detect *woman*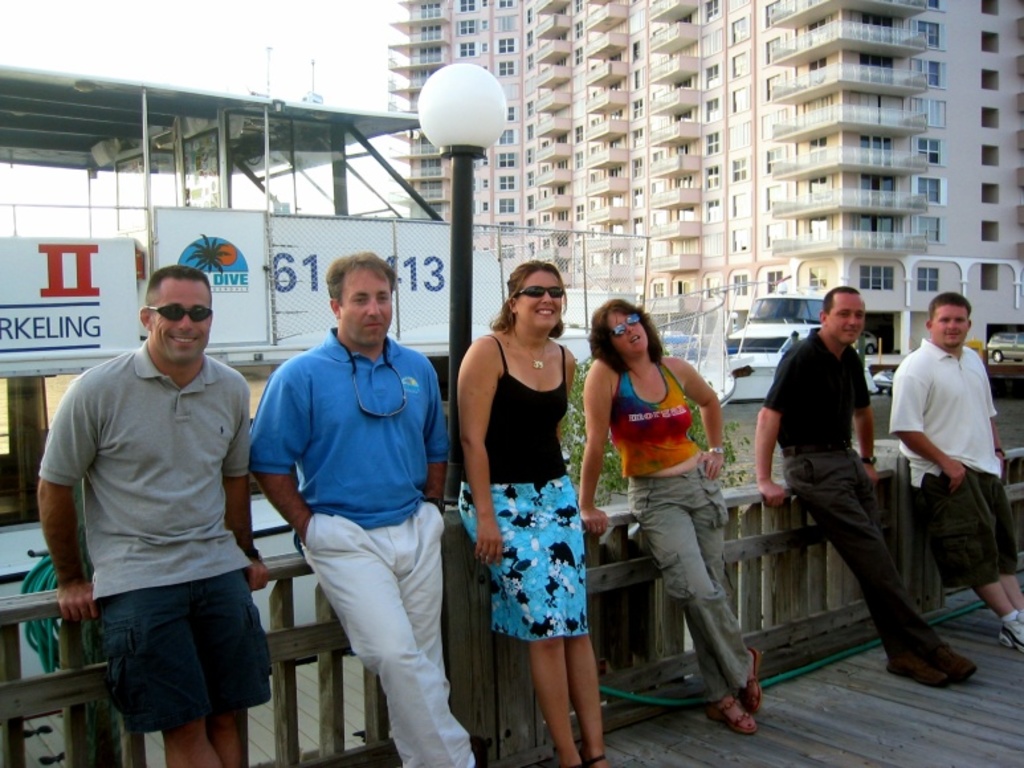
x1=574, y1=291, x2=766, y2=740
